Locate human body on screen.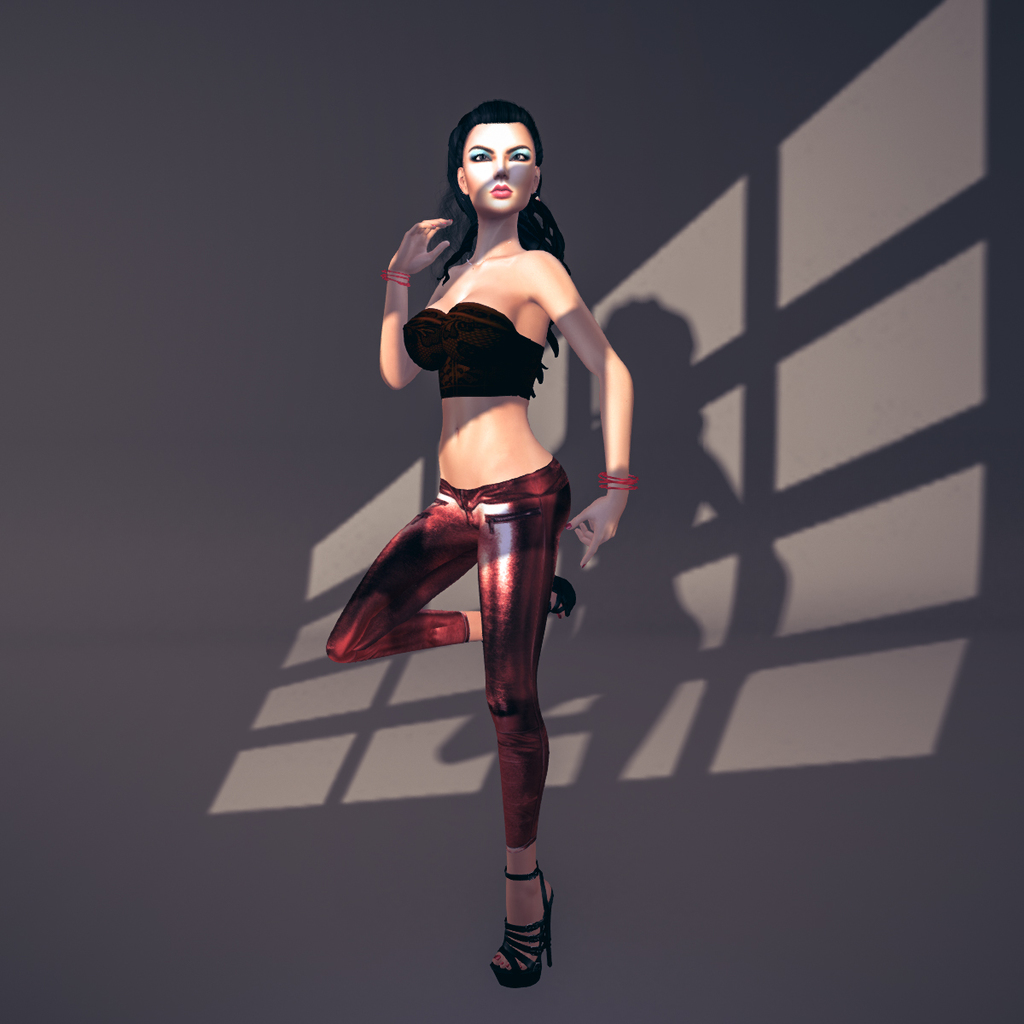
On screen at BBox(302, 106, 625, 953).
